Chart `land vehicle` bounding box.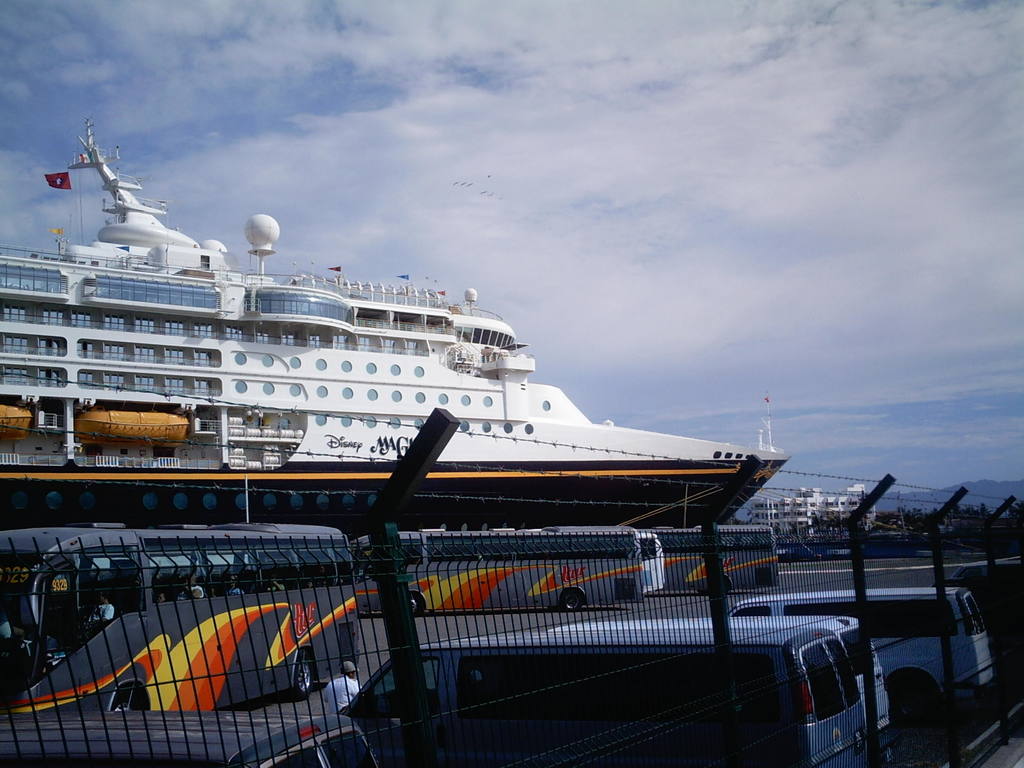
Charted: (x1=727, y1=589, x2=996, y2=722).
